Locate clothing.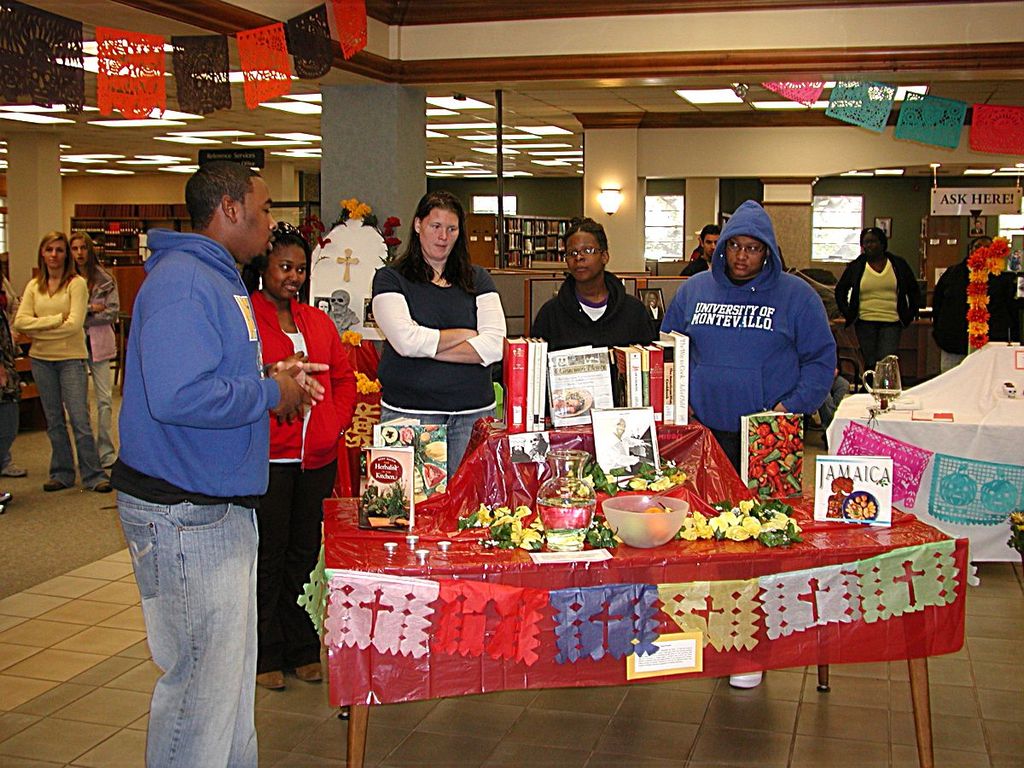
Bounding box: 829/253/924/373.
